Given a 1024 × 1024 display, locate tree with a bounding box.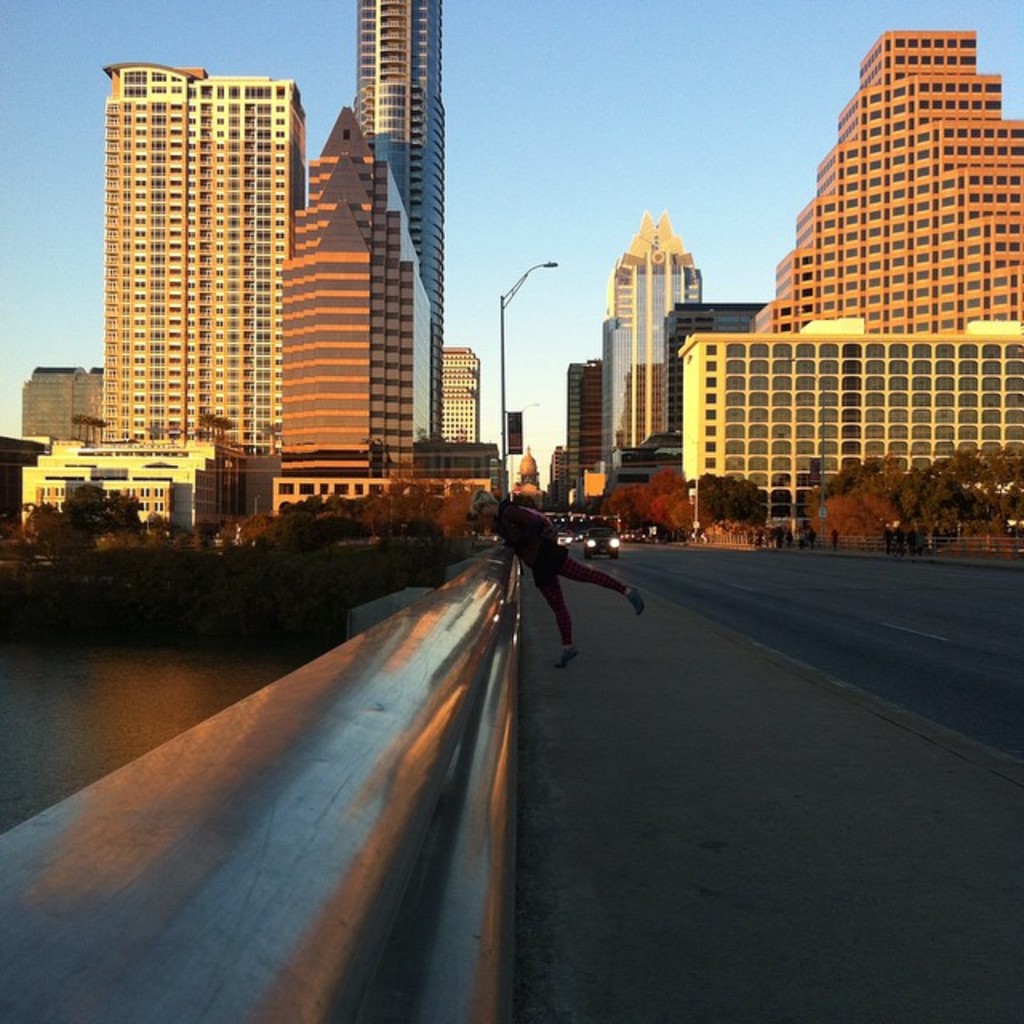
Located: crop(211, 410, 232, 438).
